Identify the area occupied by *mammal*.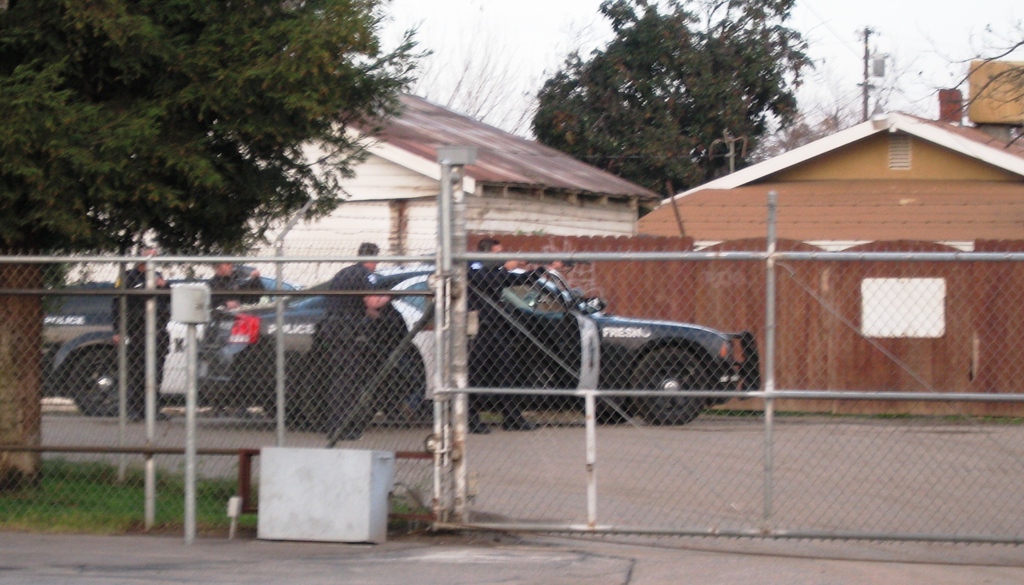
Area: <bbox>298, 250, 412, 441</bbox>.
